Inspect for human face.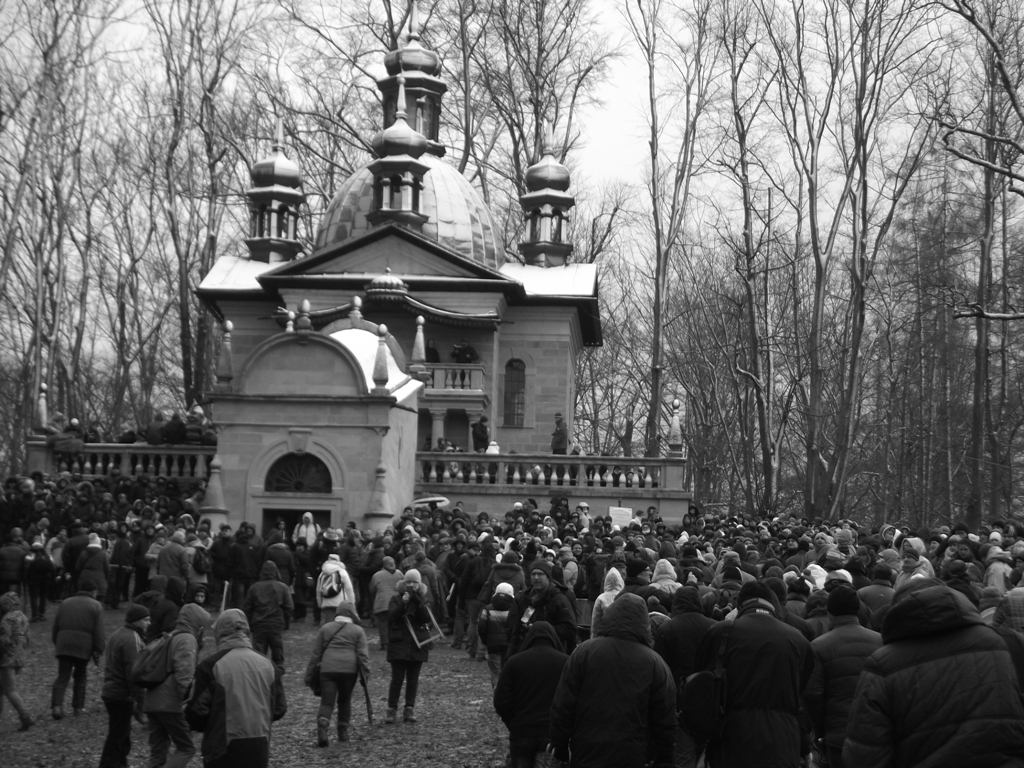
Inspection: BBox(455, 523, 462, 528).
